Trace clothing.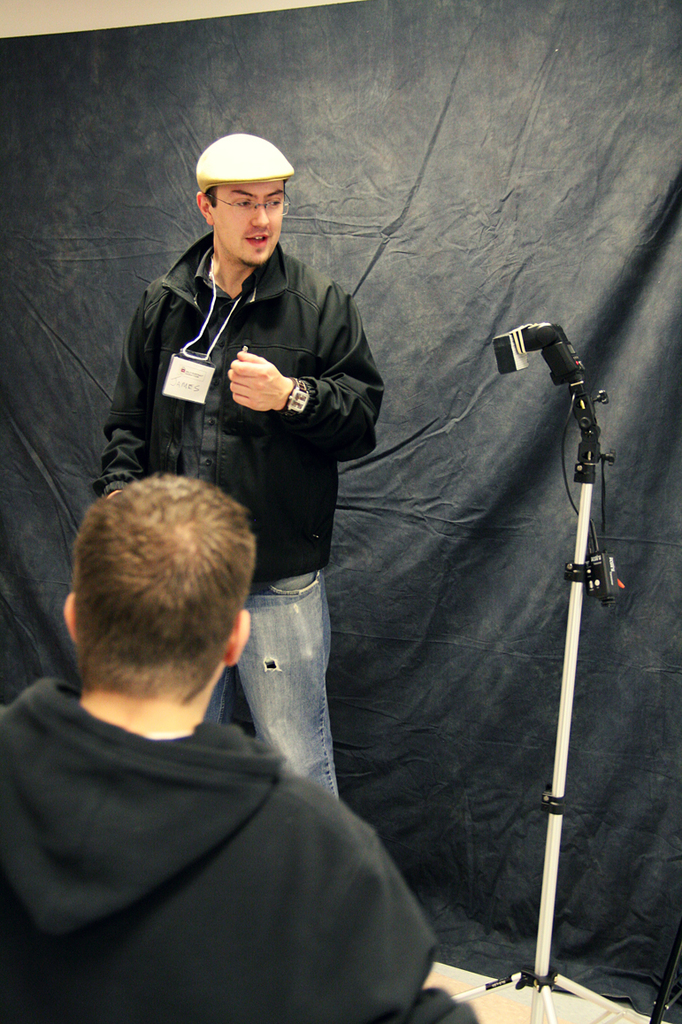
Traced to bbox=(95, 234, 379, 805).
